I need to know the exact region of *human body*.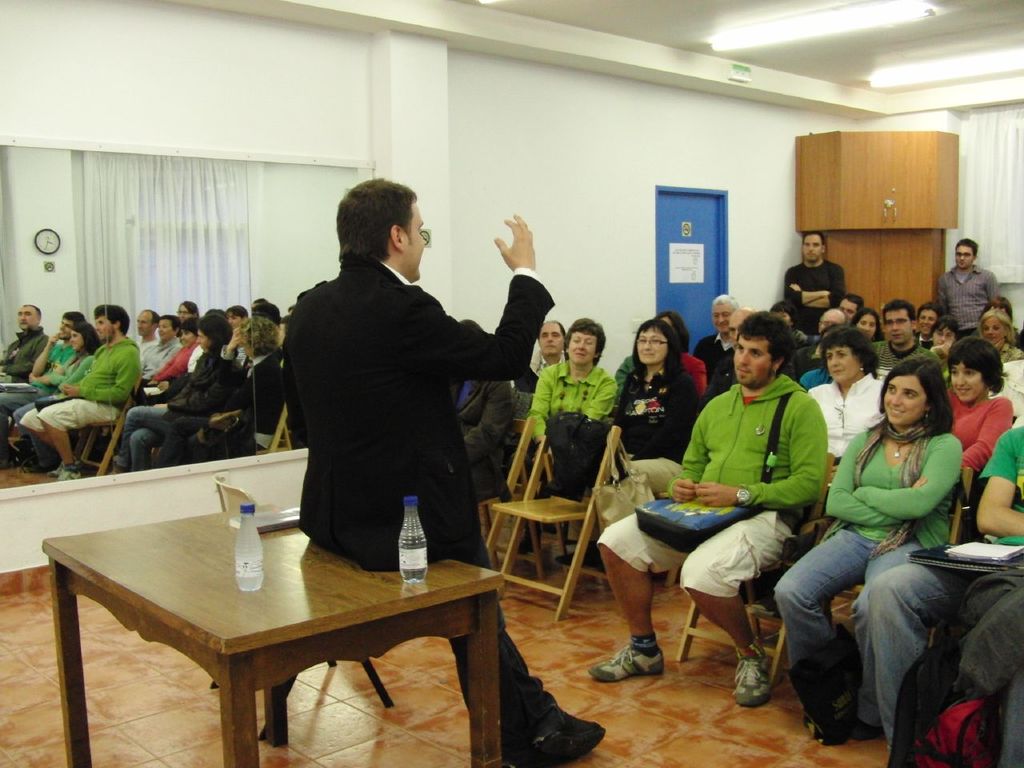
Region: BBox(949, 386, 1013, 512).
